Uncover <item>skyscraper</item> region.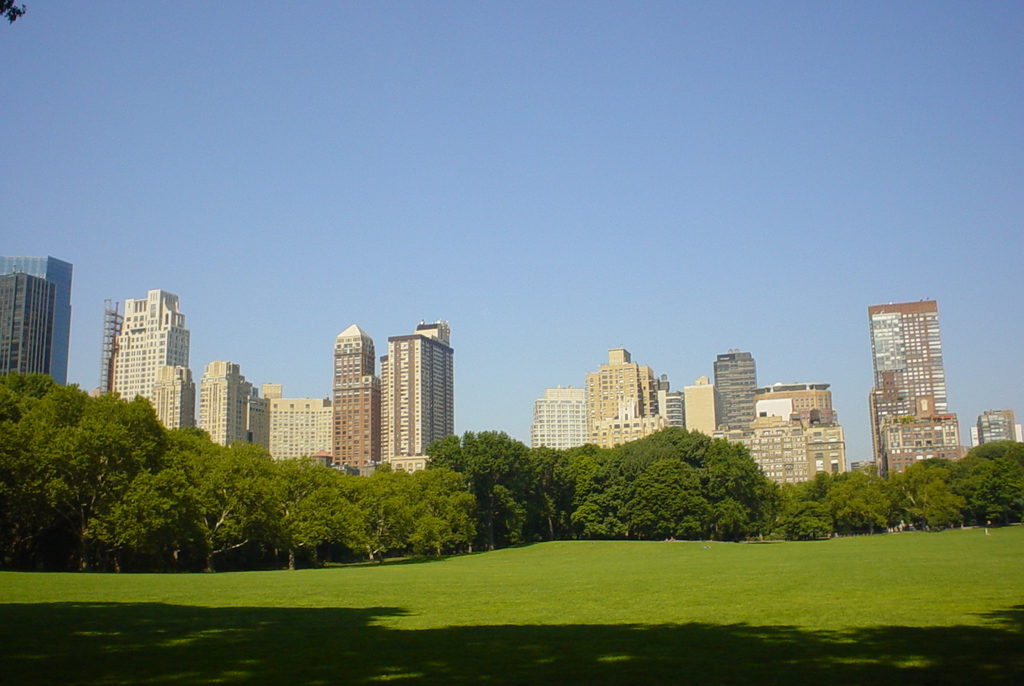
Uncovered: box(742, 417, 834, 481).
